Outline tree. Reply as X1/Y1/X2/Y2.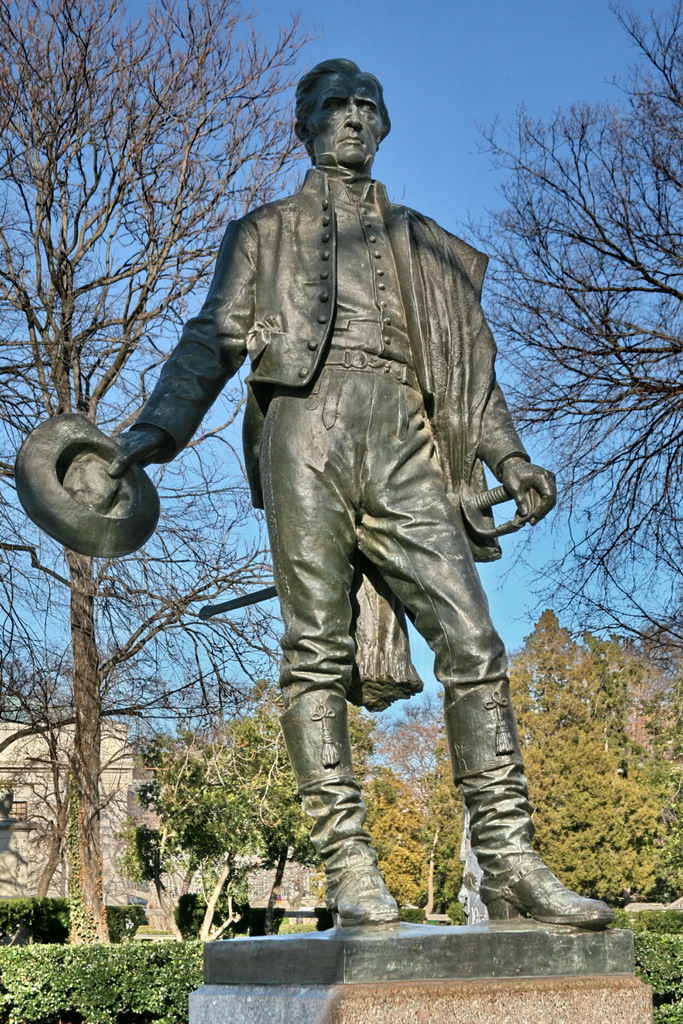
166/672/390/940.
